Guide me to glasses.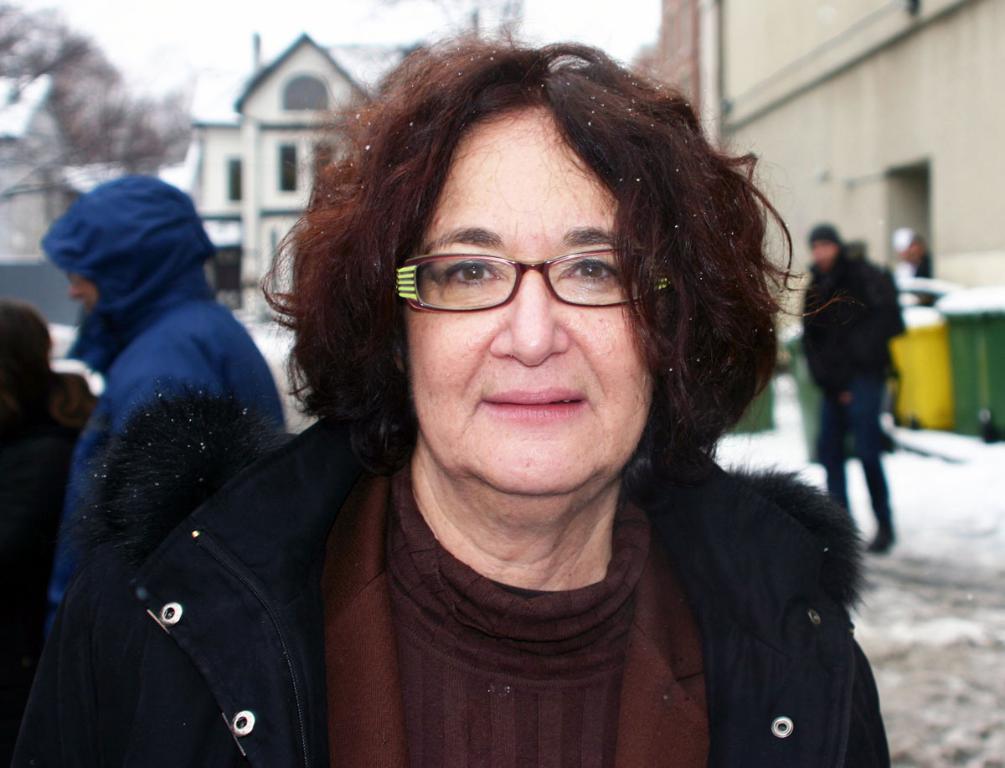
Guidance: locate(387, 227, 660, 324).
